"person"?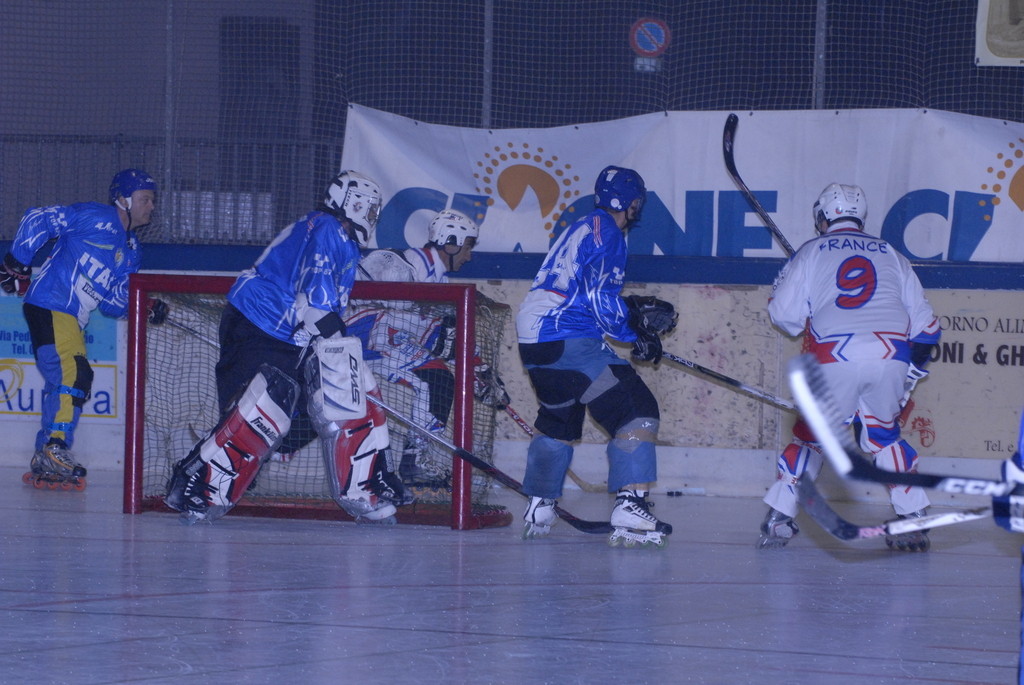
bbox=[757, 180, 945, 534]
